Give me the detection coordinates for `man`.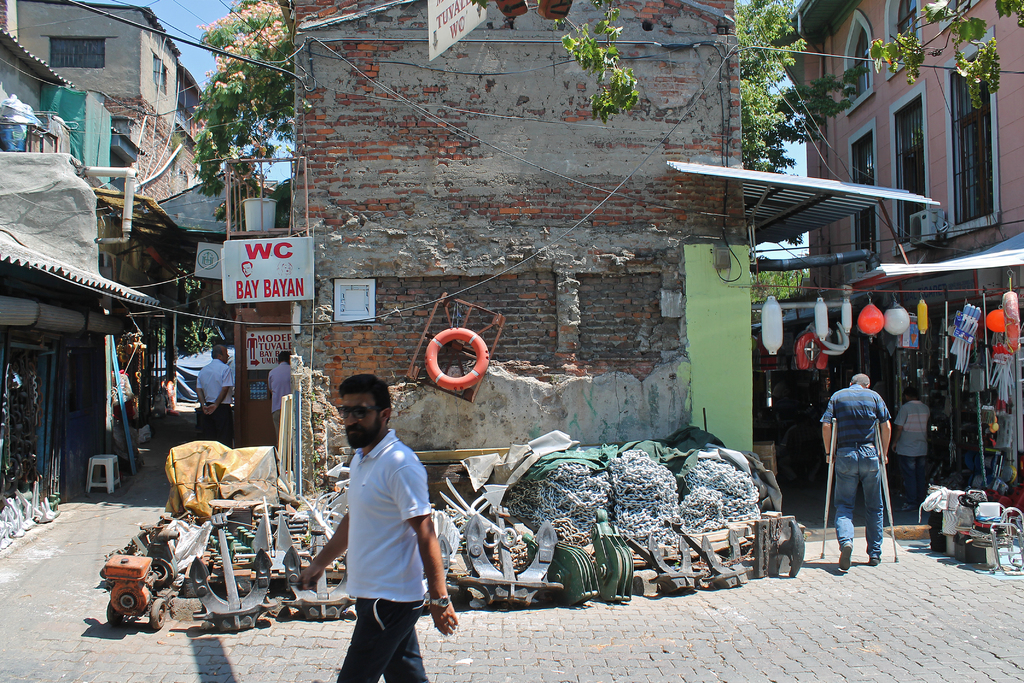
rect(268, 349, 290, 442).
